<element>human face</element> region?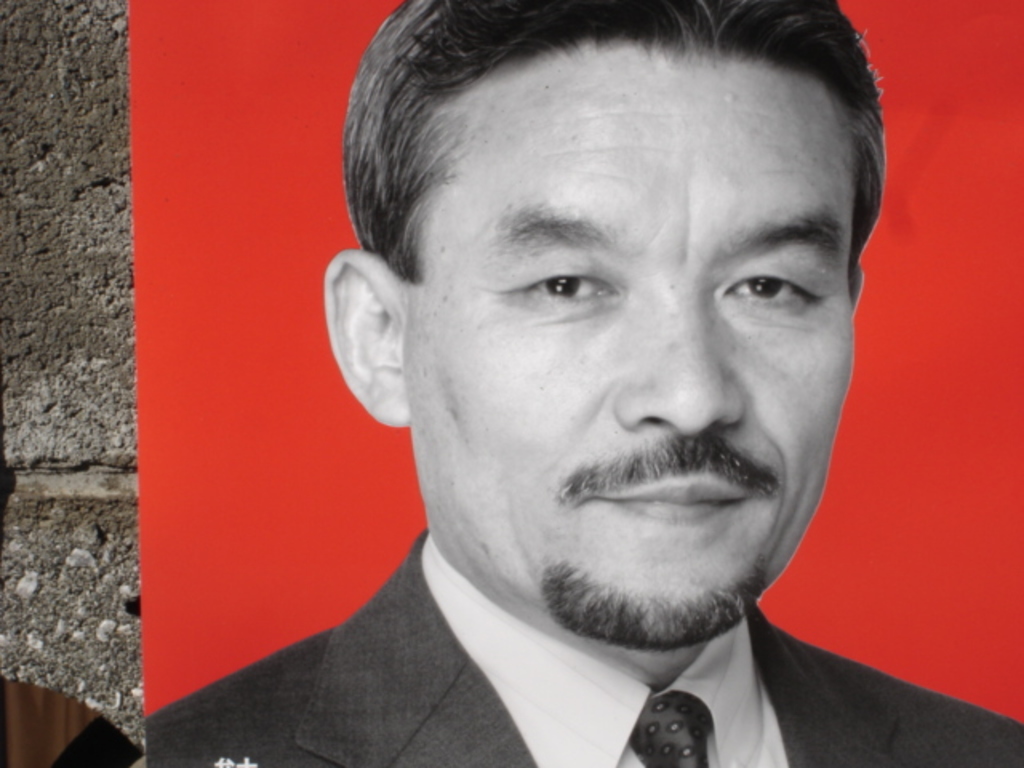
{"x1": 413, "y1": 42, "x2": 856, "y2": 653}
